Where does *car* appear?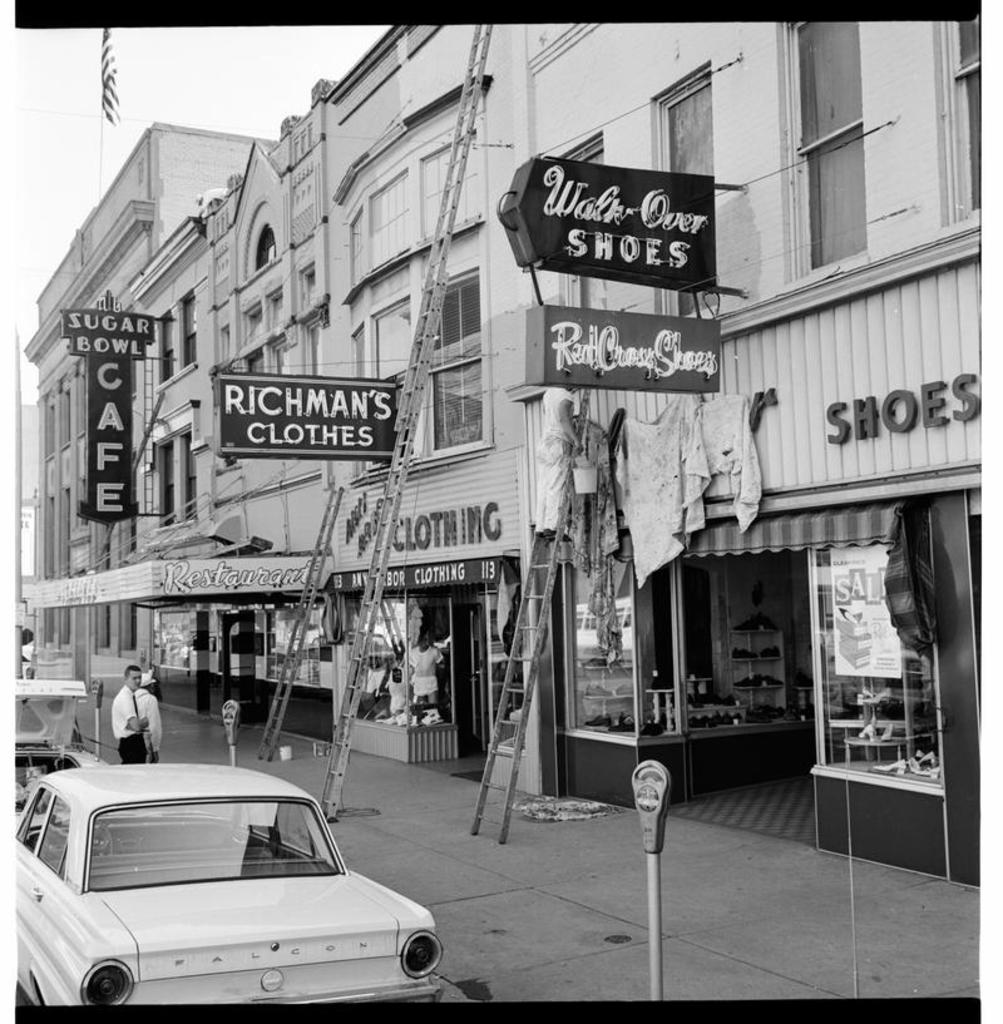
Appears at bbox(15, 678, 107, 828).
